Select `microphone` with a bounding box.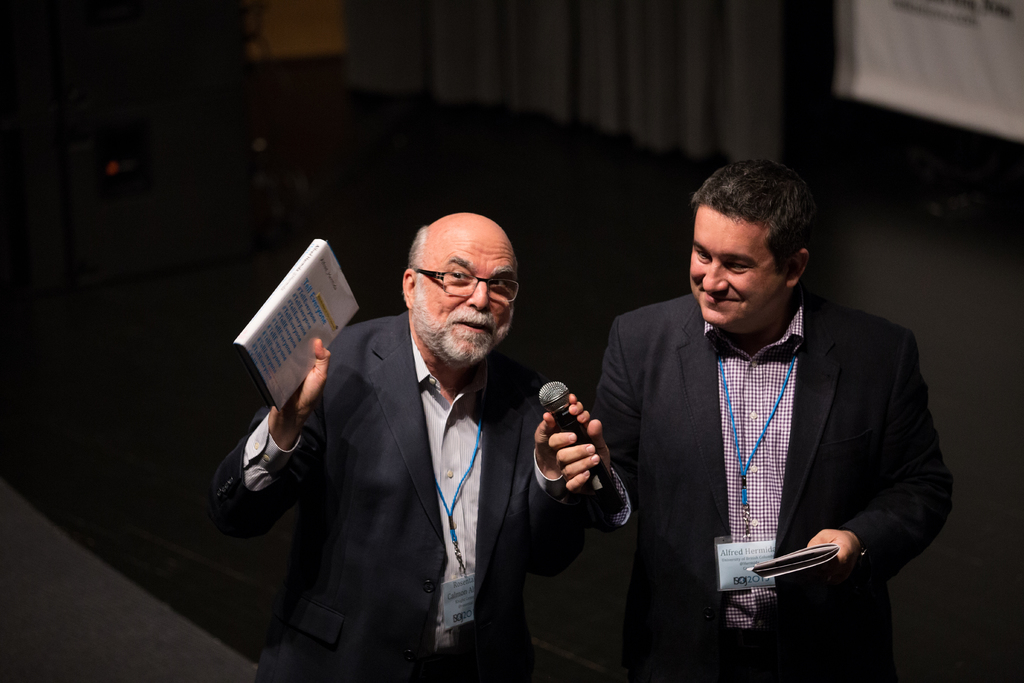
rect(539, 380, 619, 516).
